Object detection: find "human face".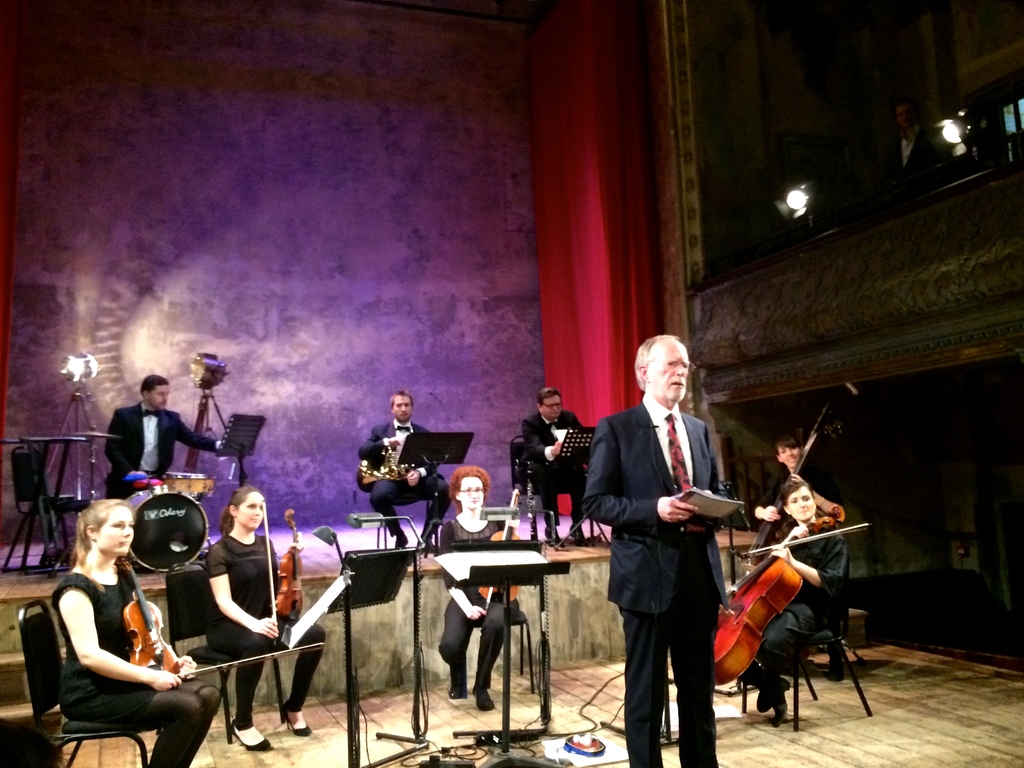
bbox=[391, 394, 412, 422].
